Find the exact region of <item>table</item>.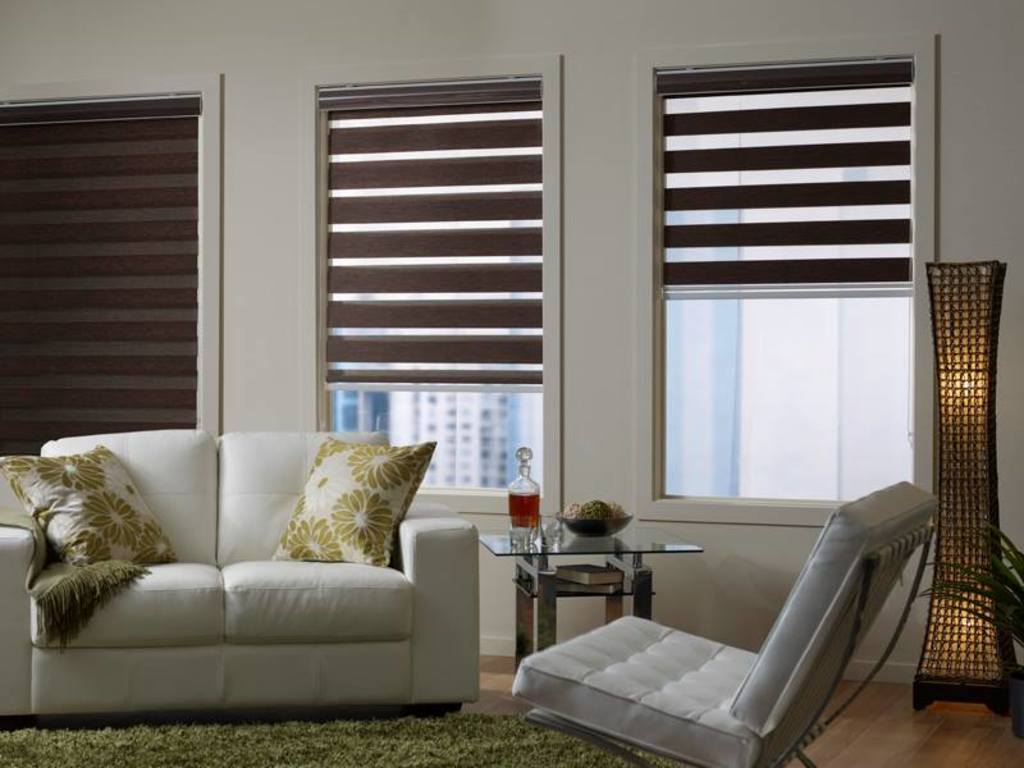
Exact region: x1=483 y1=520 x2=678 y2=690.
